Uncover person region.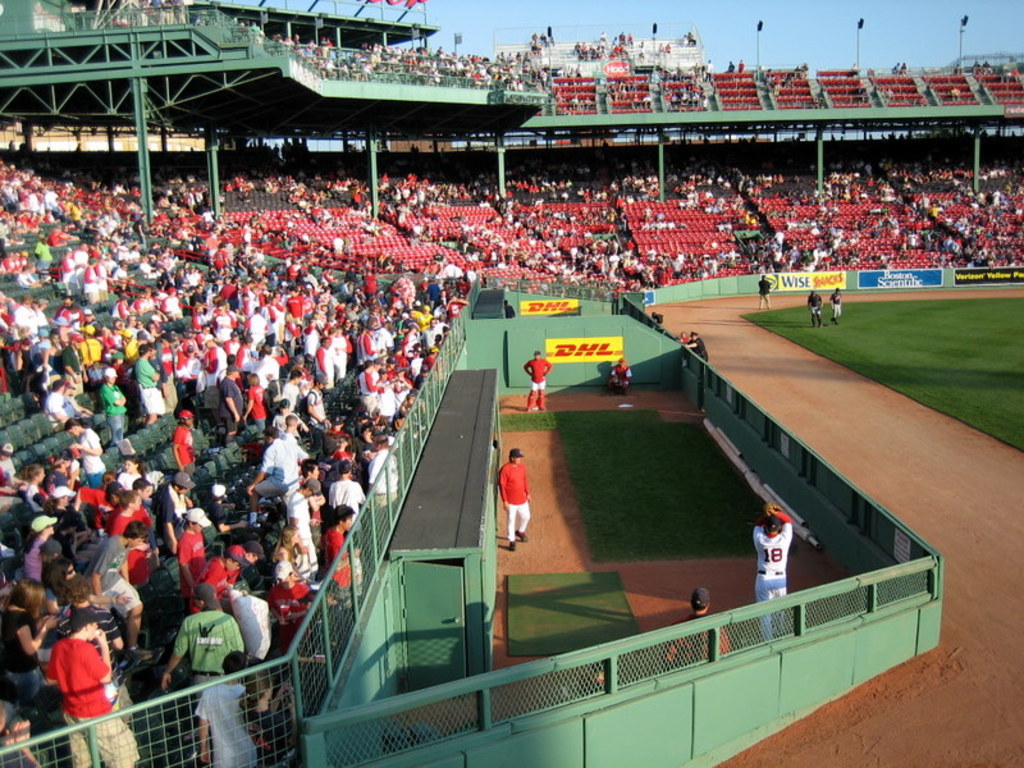
Uncovered: {"left": 602, "top": 353, "right": 637, "bottom": 396}.
